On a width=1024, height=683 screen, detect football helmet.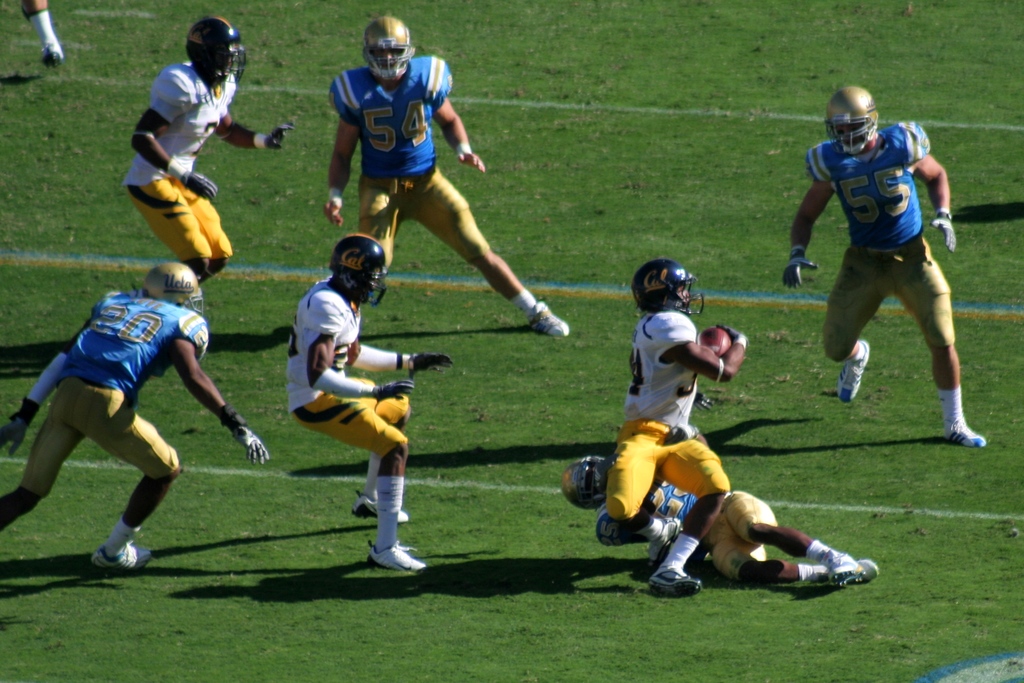
(144, 262, 200, 316).
